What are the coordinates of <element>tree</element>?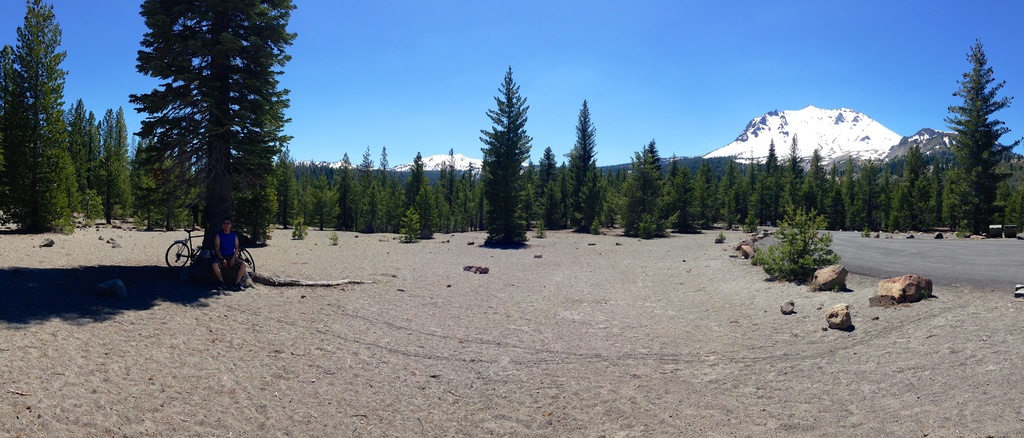
bbox=[481, 64, 534, 252].
